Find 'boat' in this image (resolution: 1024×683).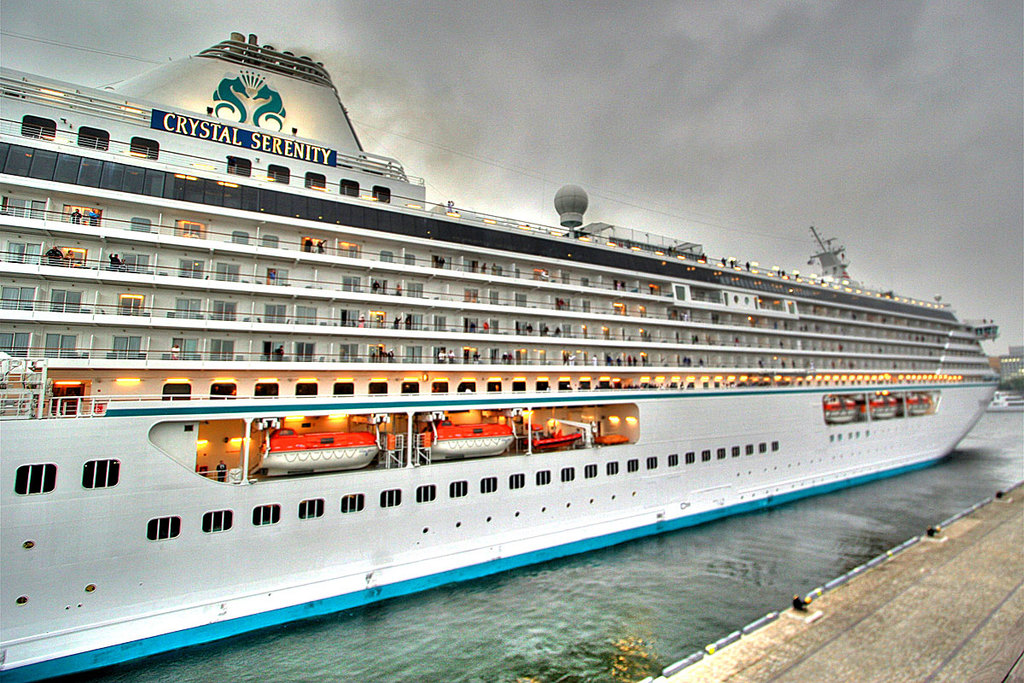
<bbox>526, 424, 580, 448</bbox>.
